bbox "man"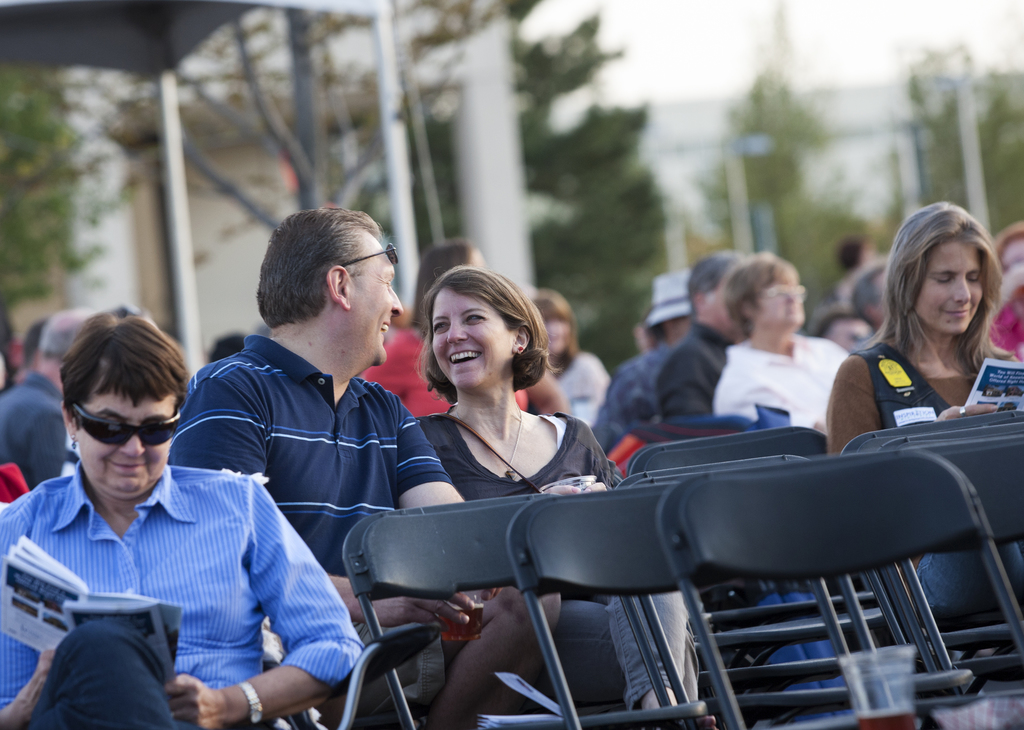
crop(167, 204, 560, 729)
